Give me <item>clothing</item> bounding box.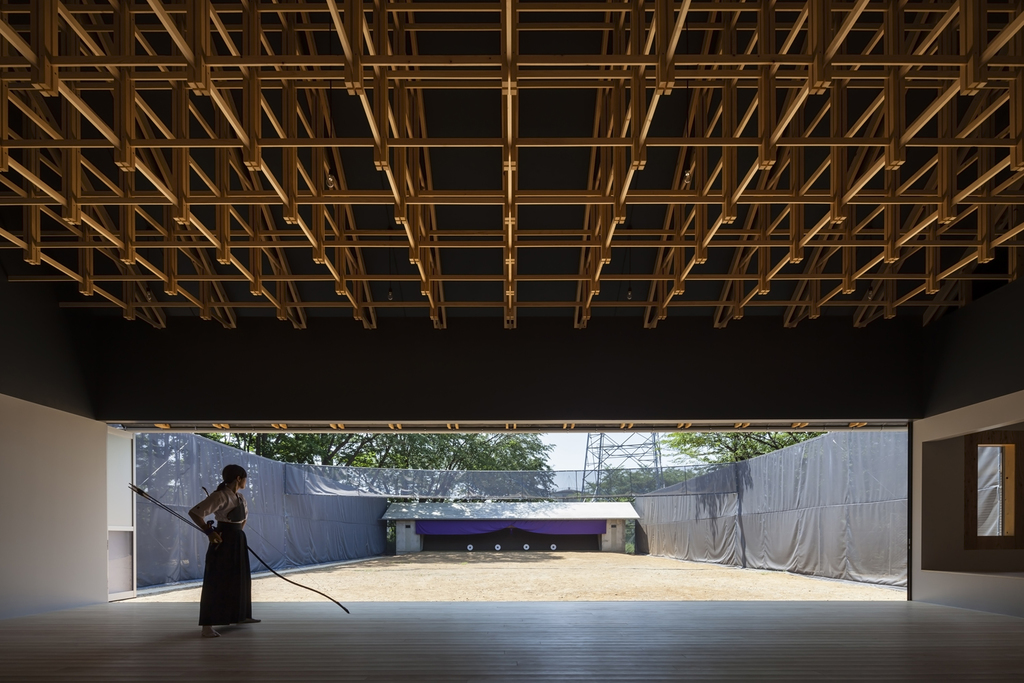
171, 486, 248, 622.
